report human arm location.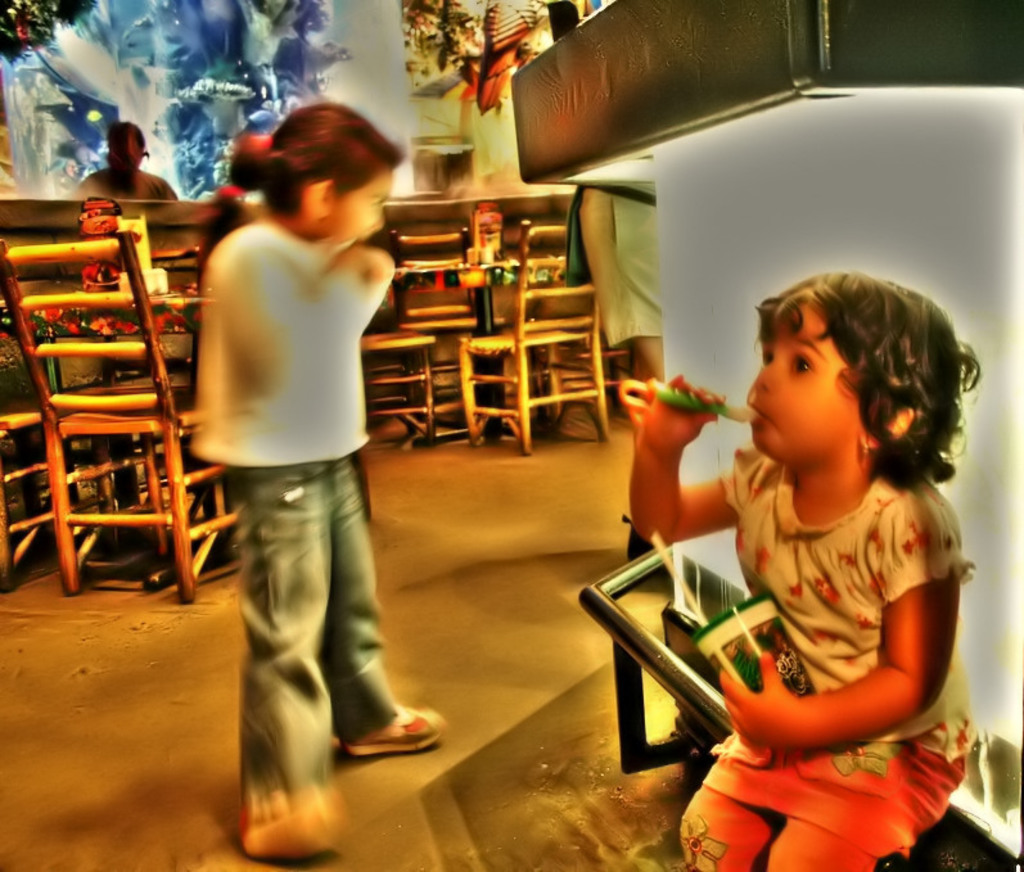
Report: crop(713, 512, 951, 769).
